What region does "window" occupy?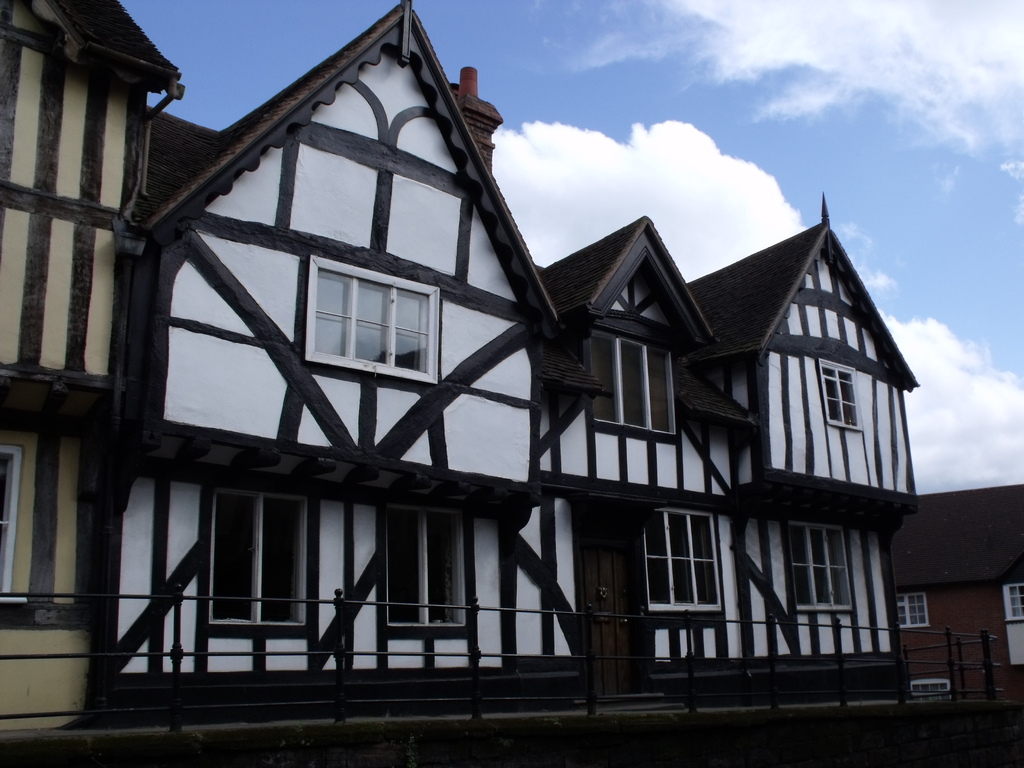
bbox=[916, 685, 952, 708].
